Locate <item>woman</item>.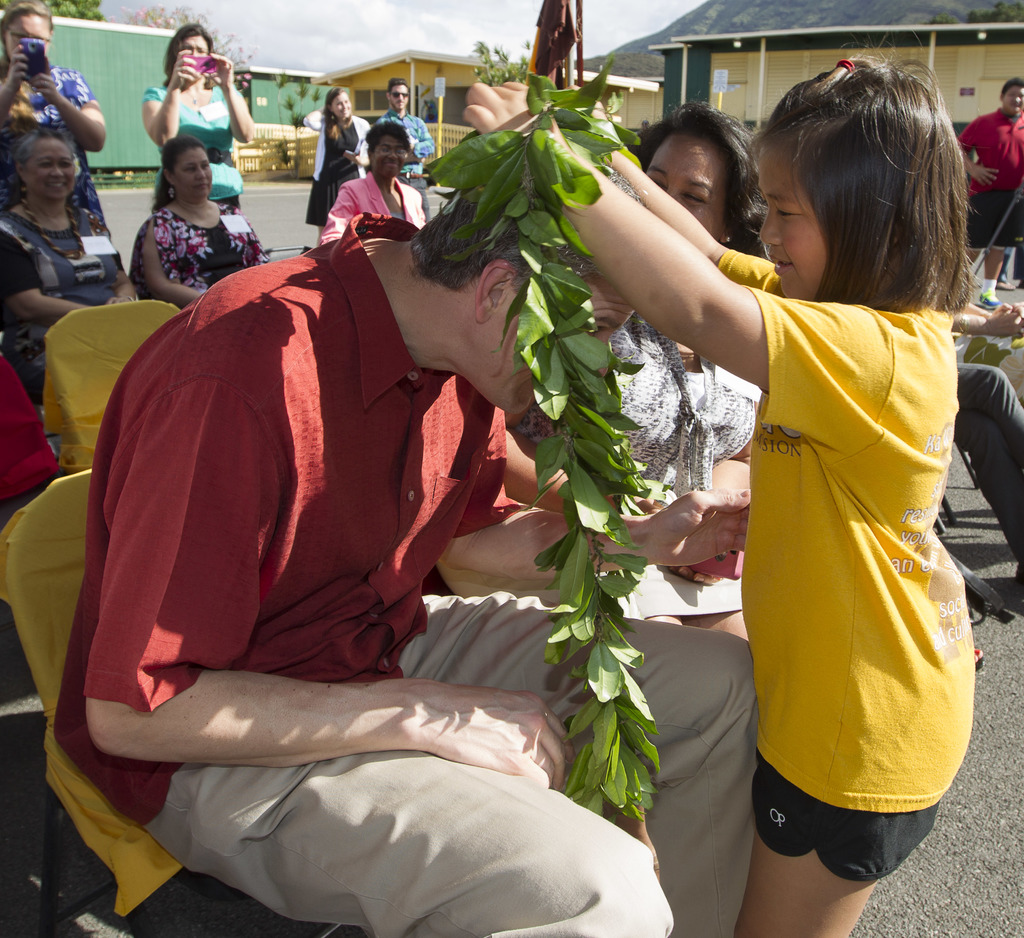
Bounding box: 118/142/234/280.
